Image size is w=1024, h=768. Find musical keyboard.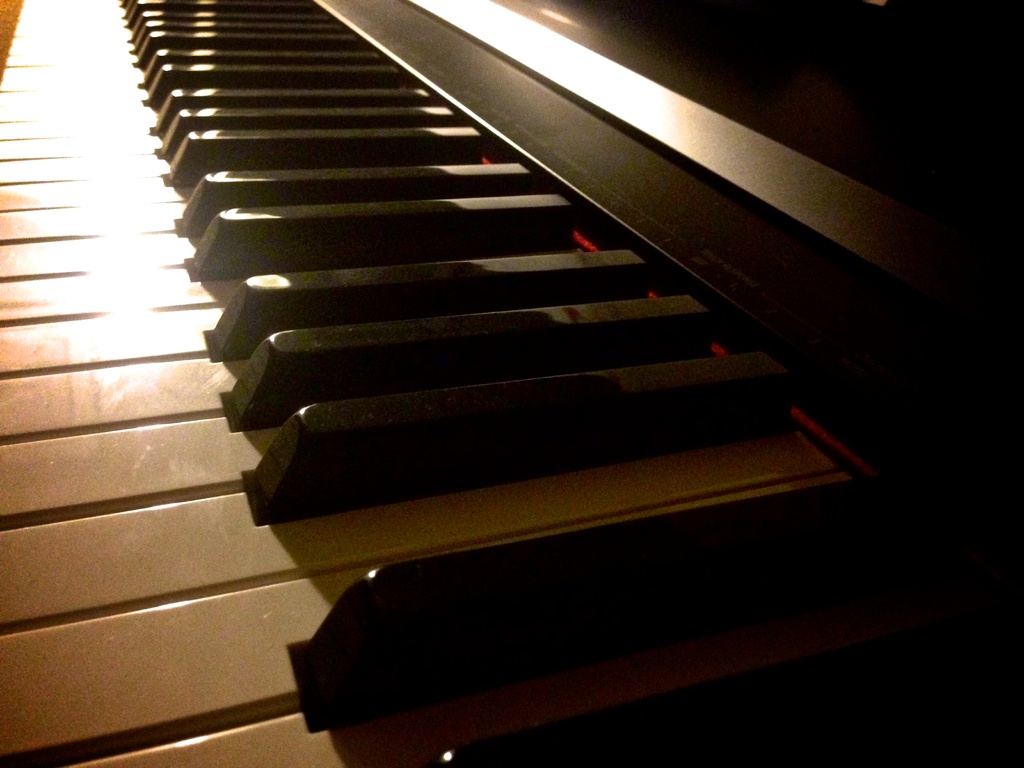
<bbox>0, 0, 847, 767</bbox>.
